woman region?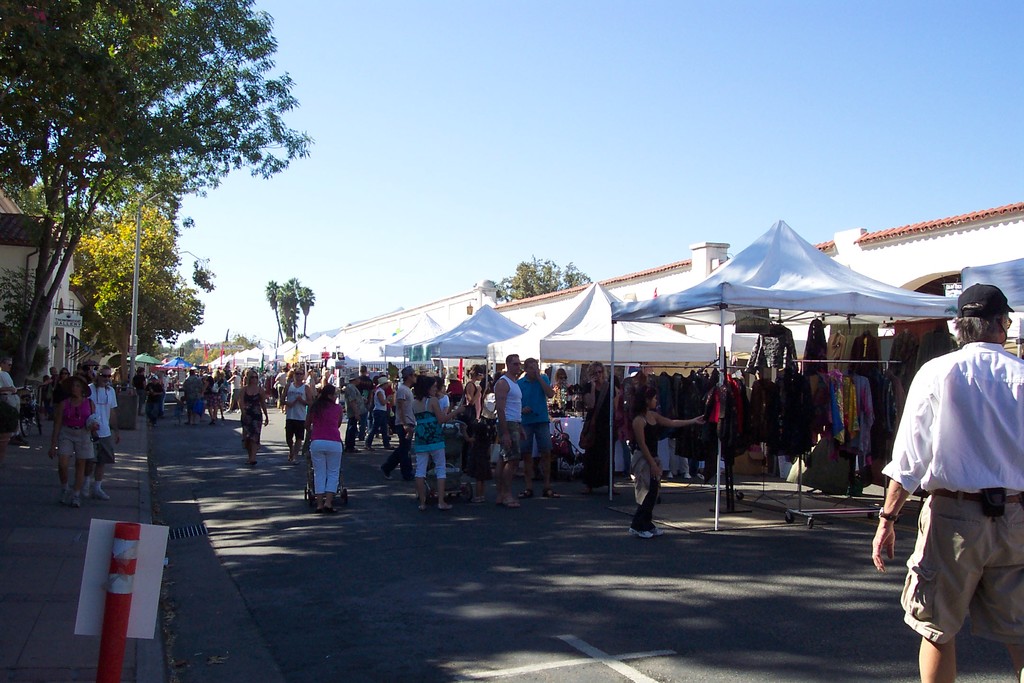
x1=550, y1=365, x2=570, y2=384
